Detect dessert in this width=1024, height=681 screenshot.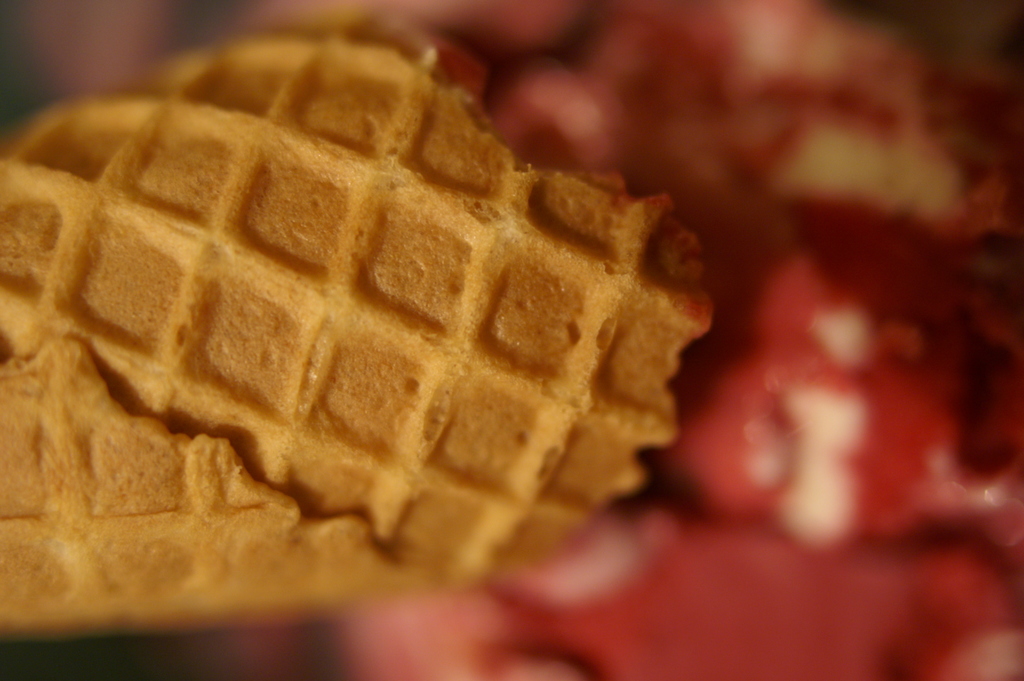
Detection: {"x1": 0, "y1": 26, "x2": 728, "y2": 626}.
